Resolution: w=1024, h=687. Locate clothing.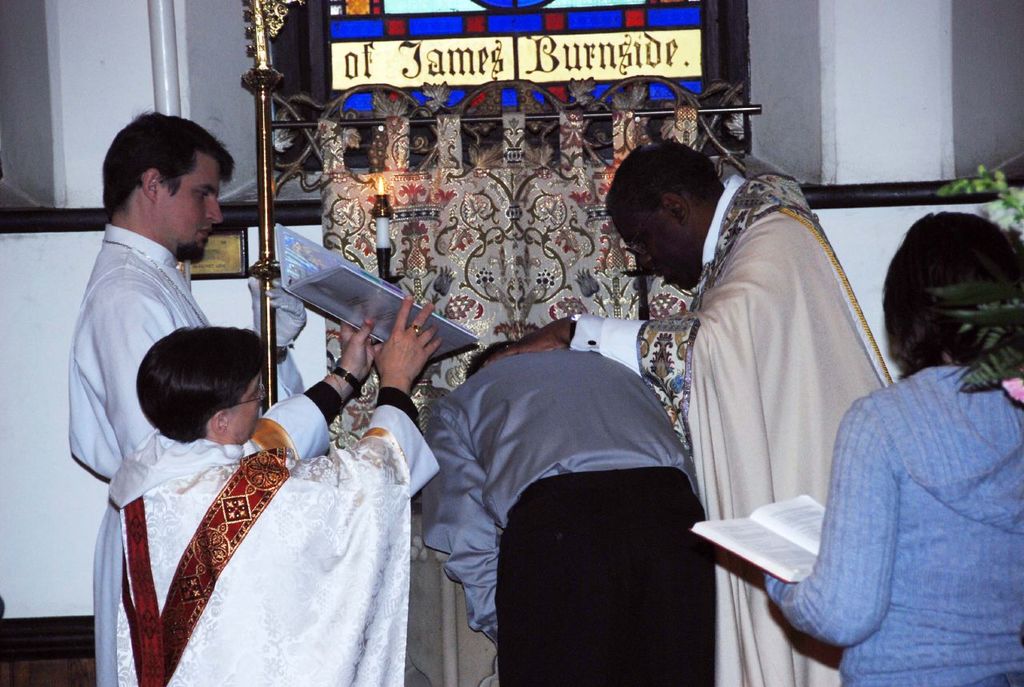
crop(62, 216, 303, 684).
